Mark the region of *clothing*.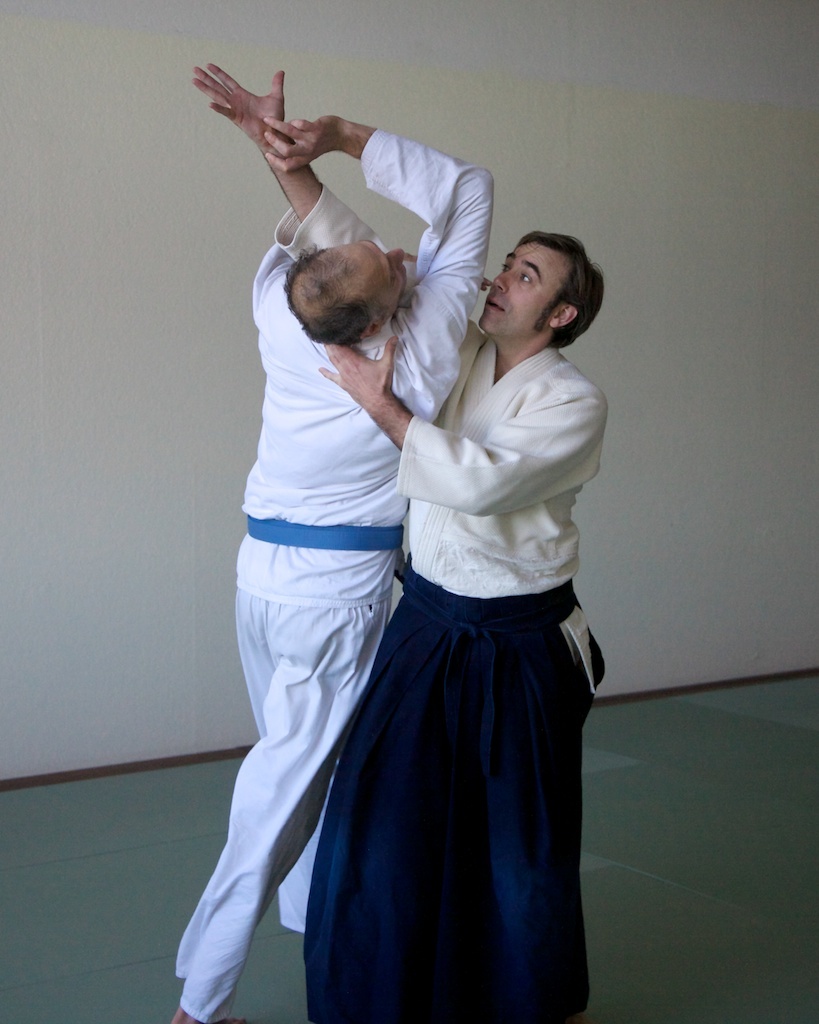
Region: locate(170, 129, 493, 1023).
